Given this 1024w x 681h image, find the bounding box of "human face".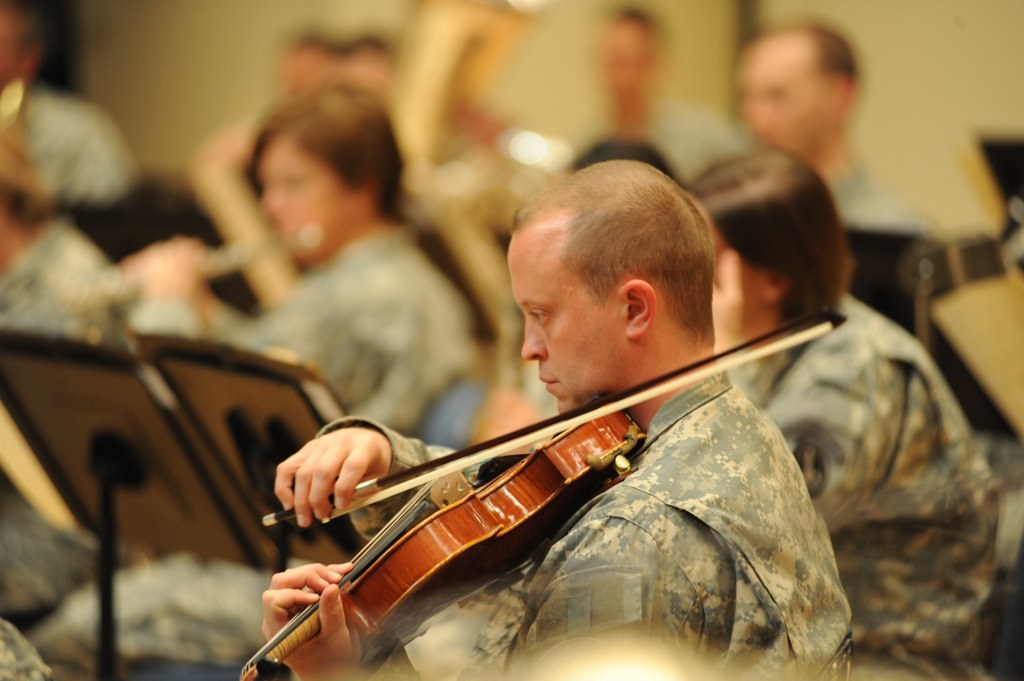
left=258, top=144, right=354, bottom=261.
